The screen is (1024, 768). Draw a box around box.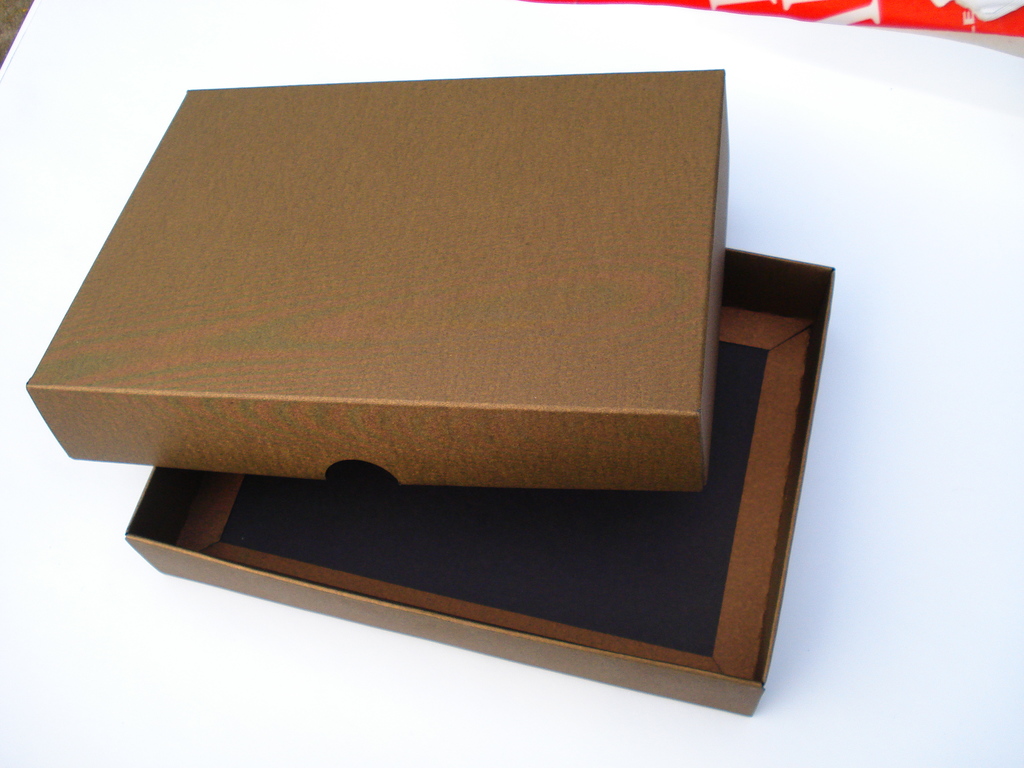
box=[125, 248, 835, 717].
